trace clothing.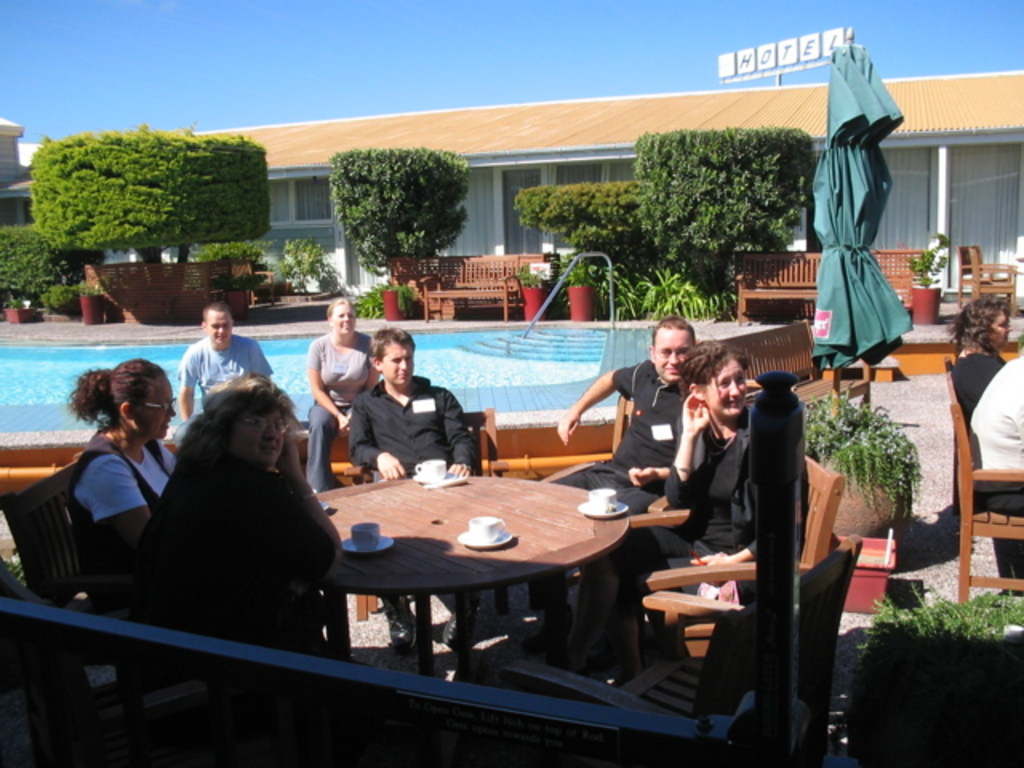
Traced to pyautogui.locateOnScreen(174, 331, 274, 403).
